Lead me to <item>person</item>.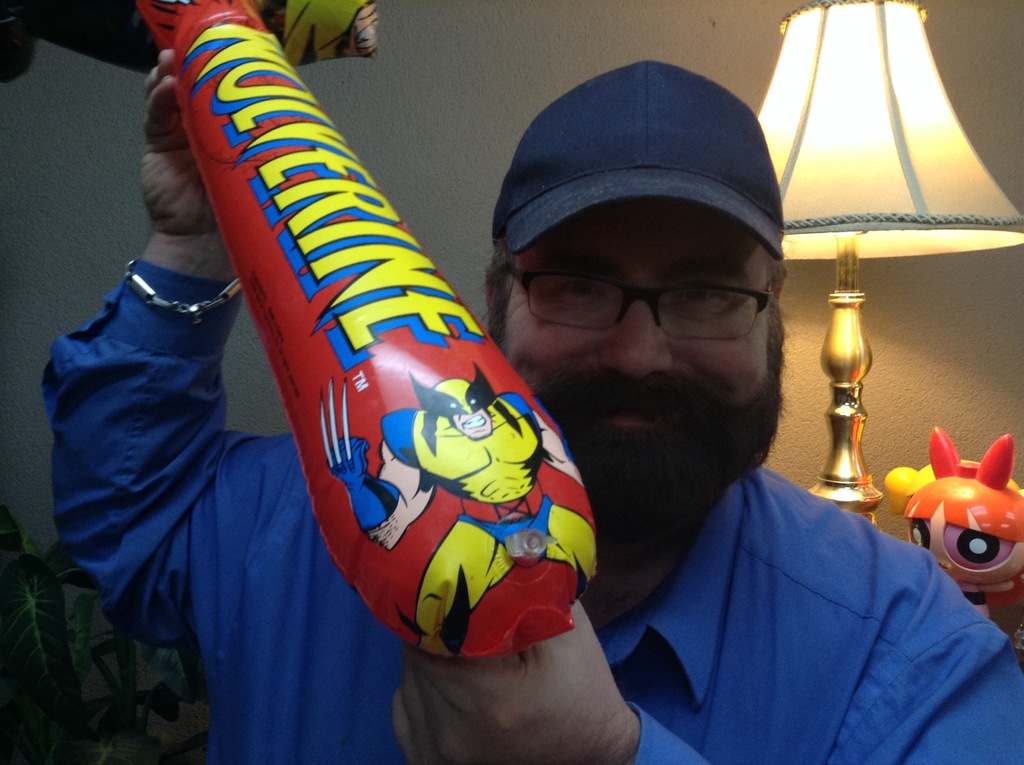
Lead to Rect(42, 41, 1023, 764).
